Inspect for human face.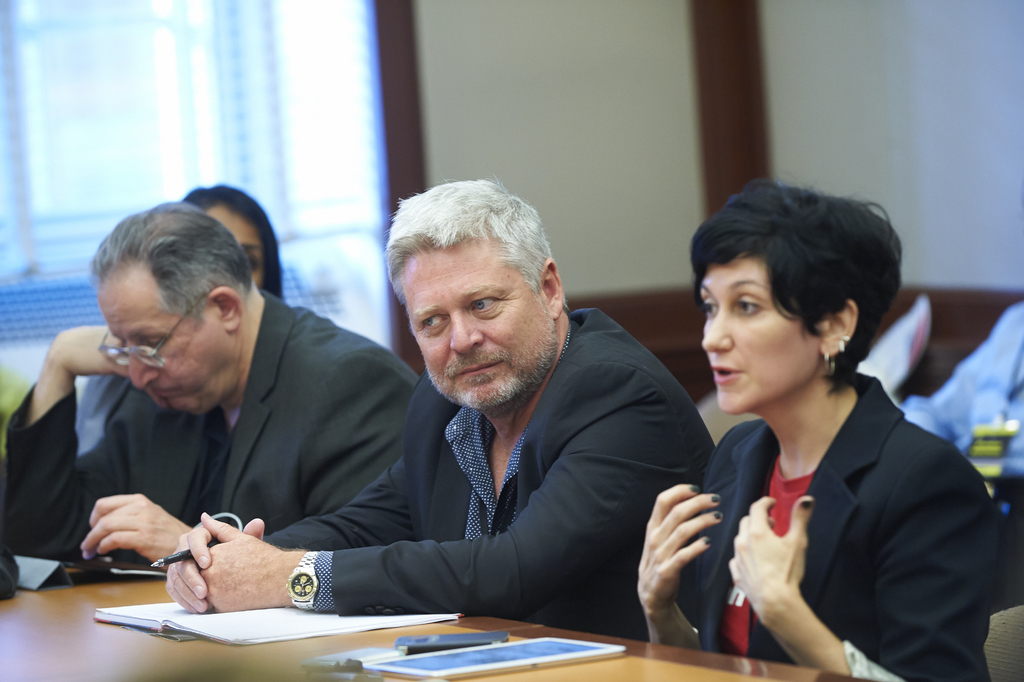
Inspection: {"x1": 99, "y1": 285, "x2": 228, "y2": 412}.
